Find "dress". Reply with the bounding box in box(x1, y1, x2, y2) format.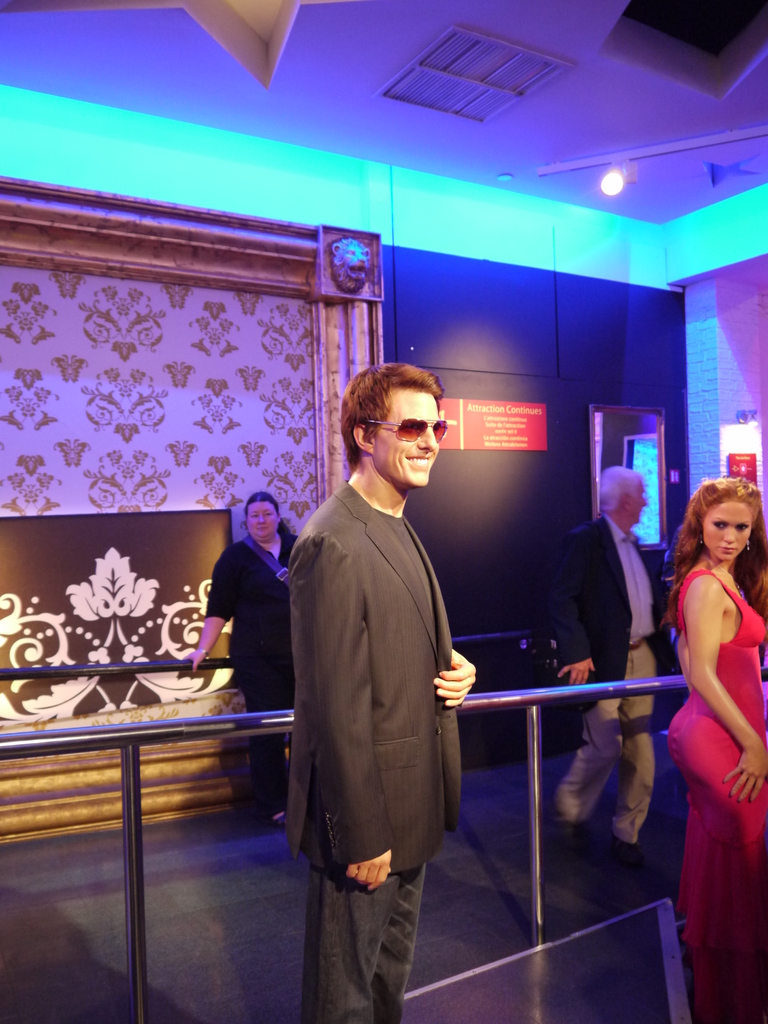
box(652, 538, 748, 923).
